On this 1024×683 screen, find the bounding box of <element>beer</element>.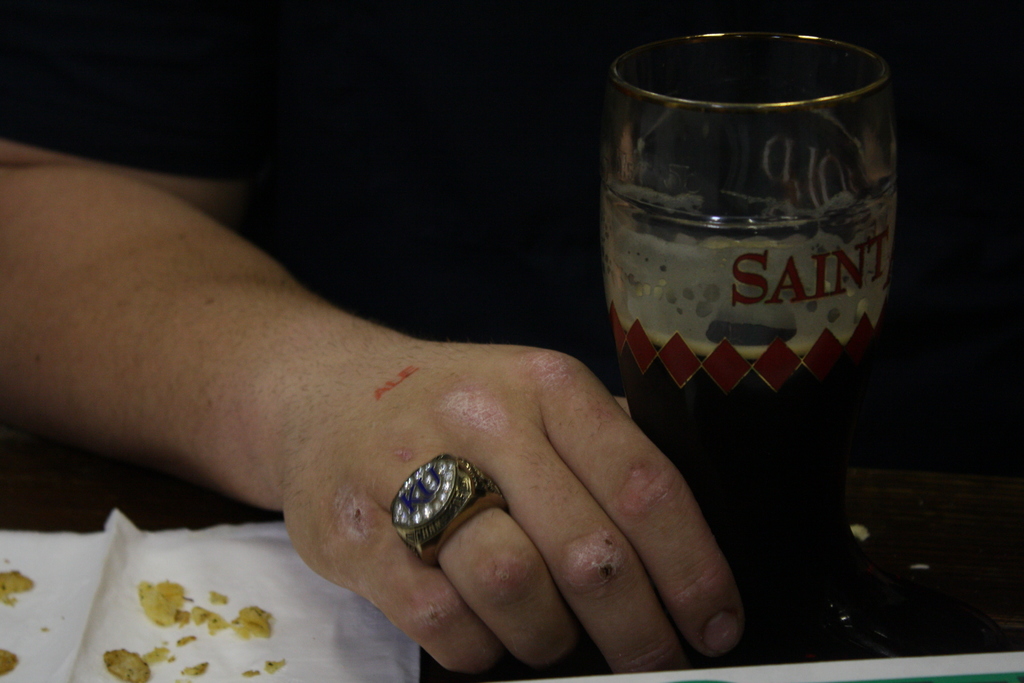
Bounding box: x1=603 y1=43 x2=904 y2=607.
